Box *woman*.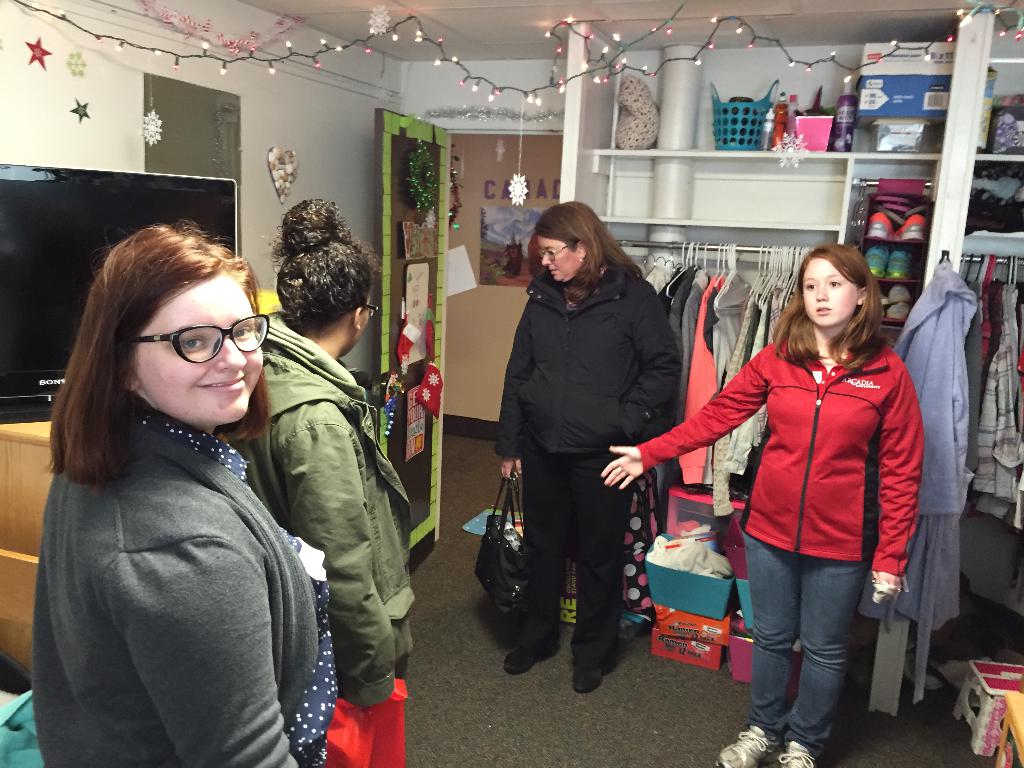
l=28, t=223, r=344, b=767.
